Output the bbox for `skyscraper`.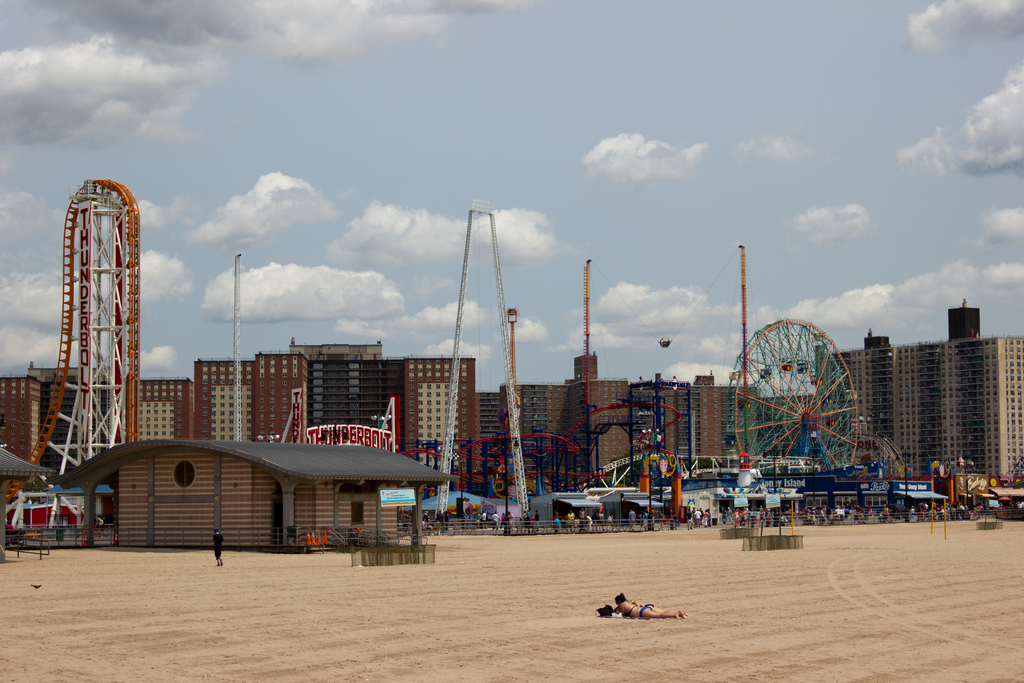
(0,373,52,481).
